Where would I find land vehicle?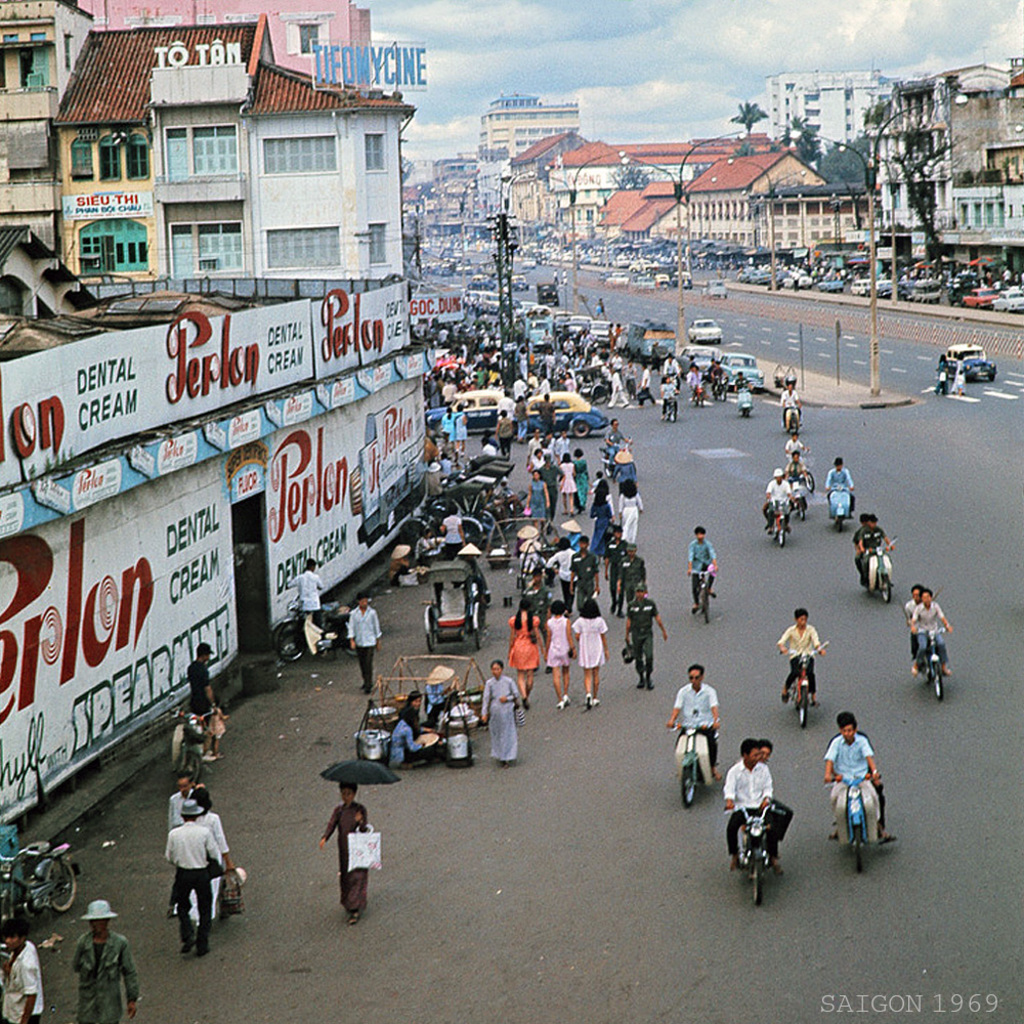
At <box>966,290,996,304</box>.
